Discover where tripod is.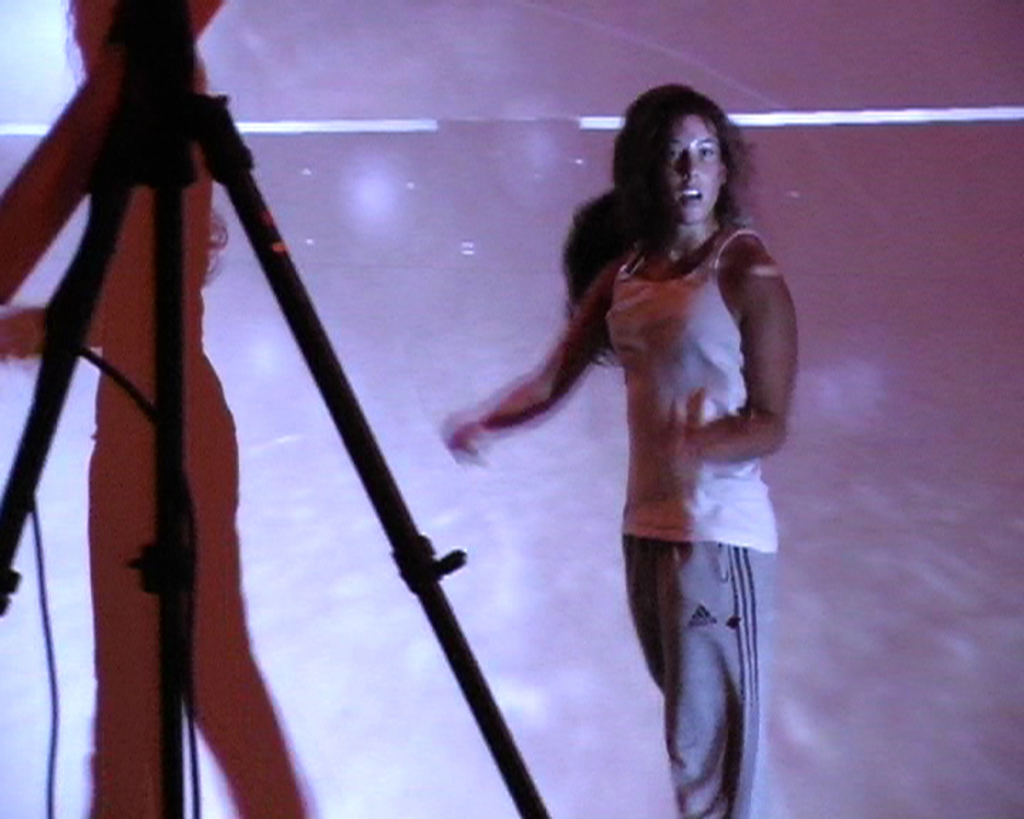
Discovered at [0,0,552,818].
